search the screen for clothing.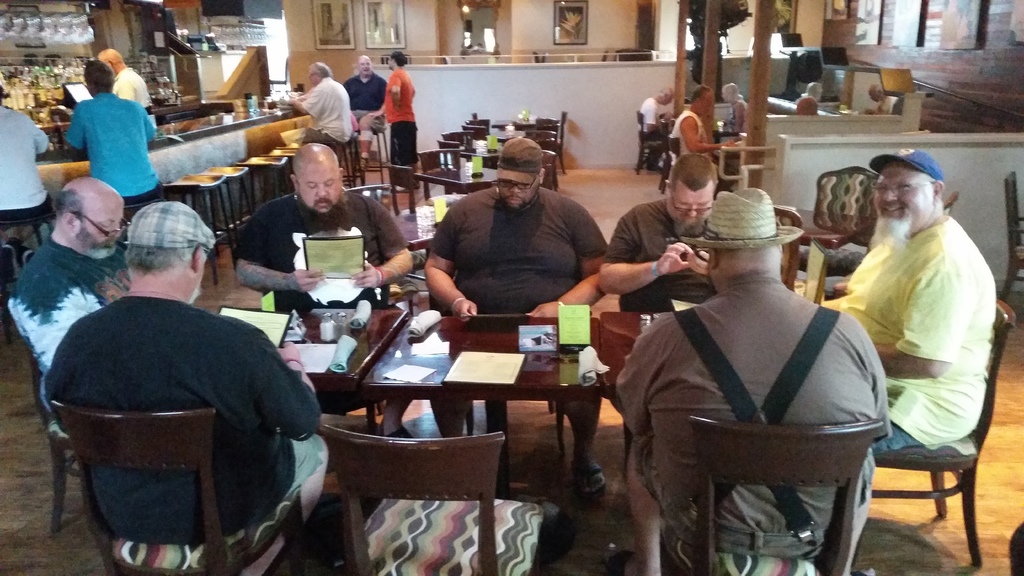
Found at [x1=424, y1=188, x2=605, y2=326].
